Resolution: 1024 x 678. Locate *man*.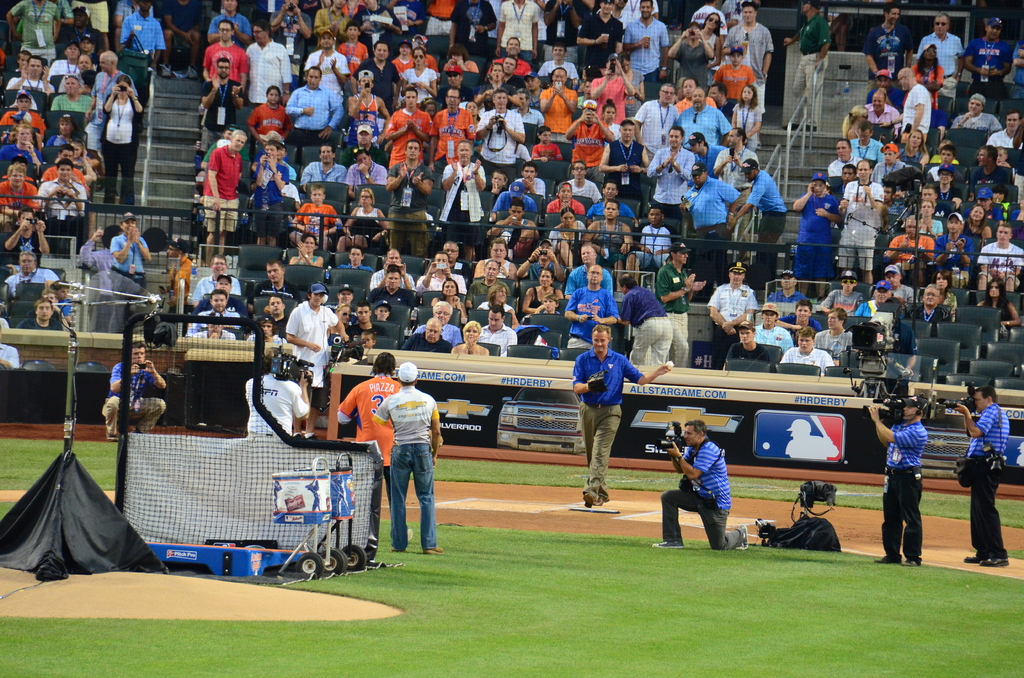
(783, 0, 832, 131).
